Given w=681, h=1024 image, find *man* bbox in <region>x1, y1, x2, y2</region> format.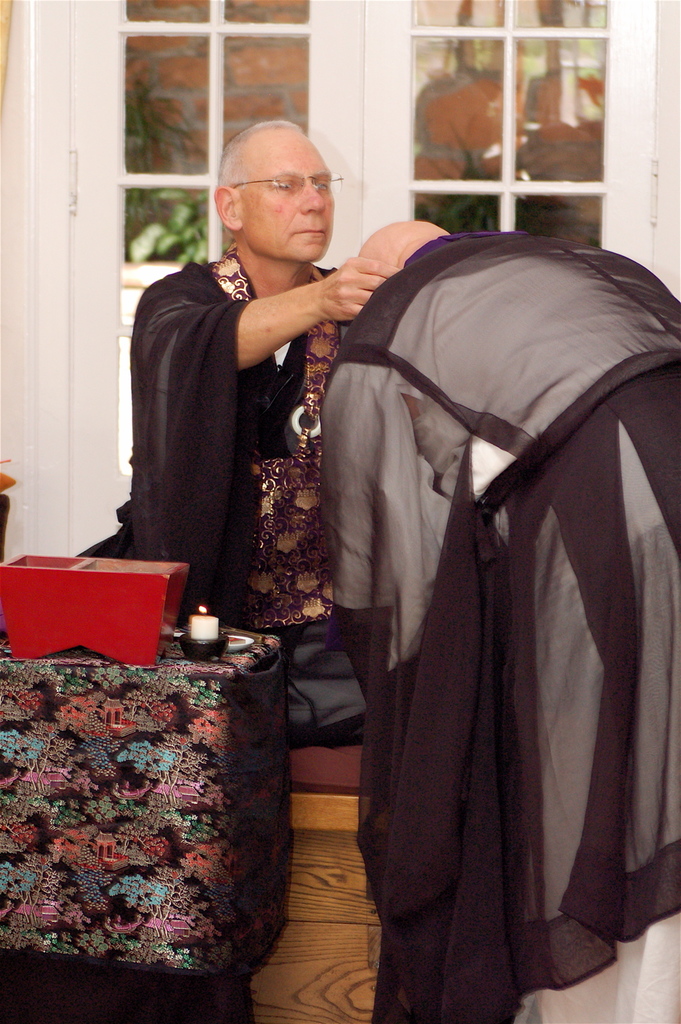
<region>314, 212, 680, 1023</region>.
